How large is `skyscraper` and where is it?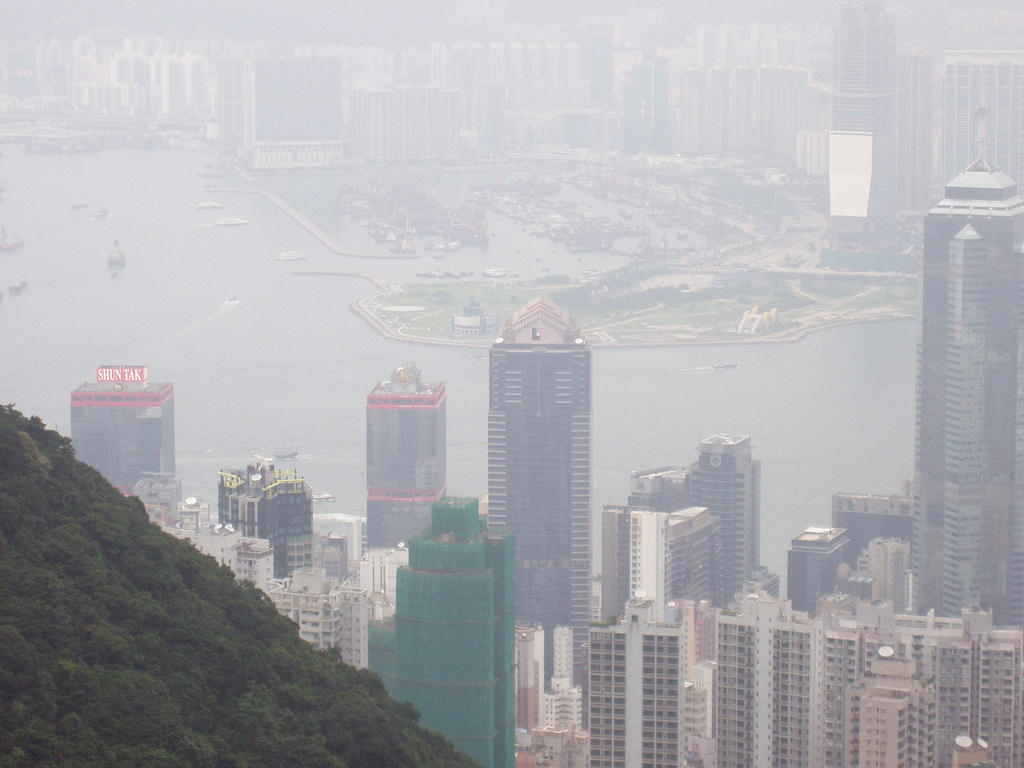
Bounding box: bbox(792, 596, 1023, 767).
